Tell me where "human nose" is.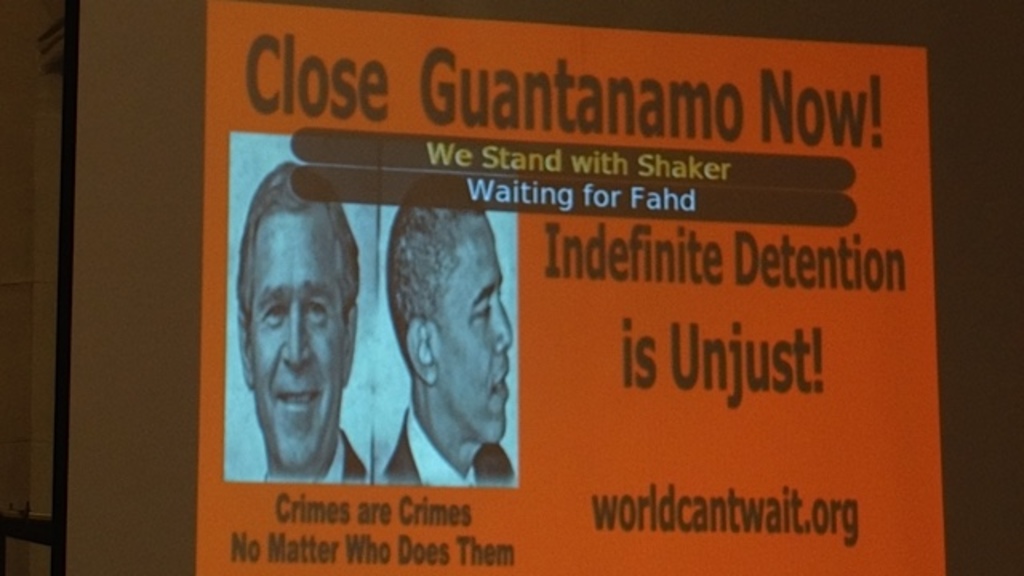
"human nose" is at box(283, 307, 314, 365).
